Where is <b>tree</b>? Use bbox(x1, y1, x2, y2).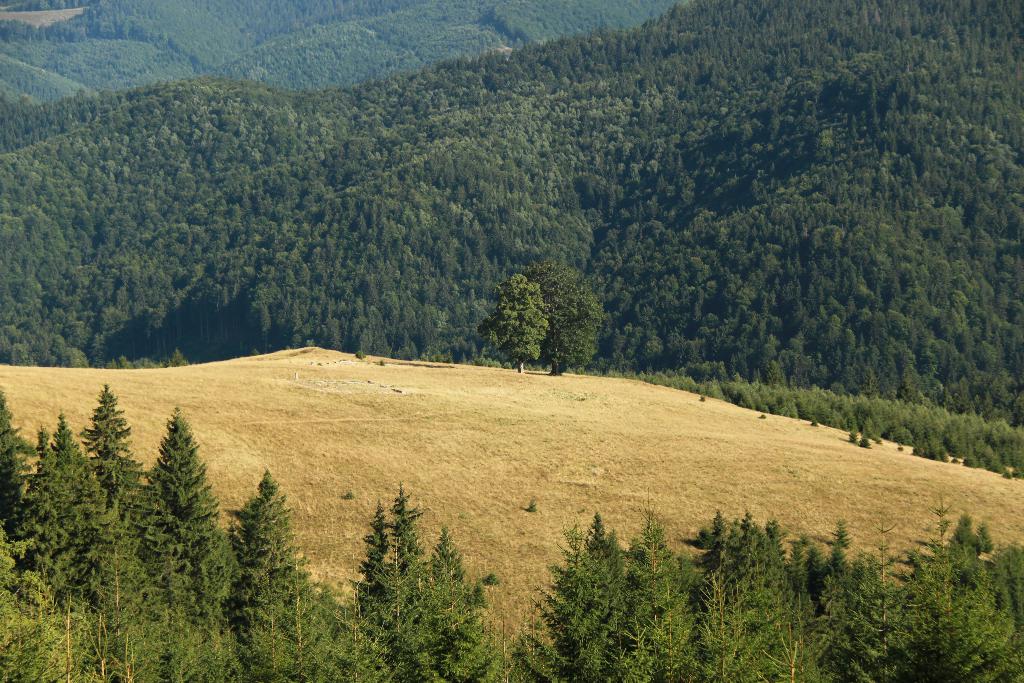
bbox(310, 595, 362, 682).
